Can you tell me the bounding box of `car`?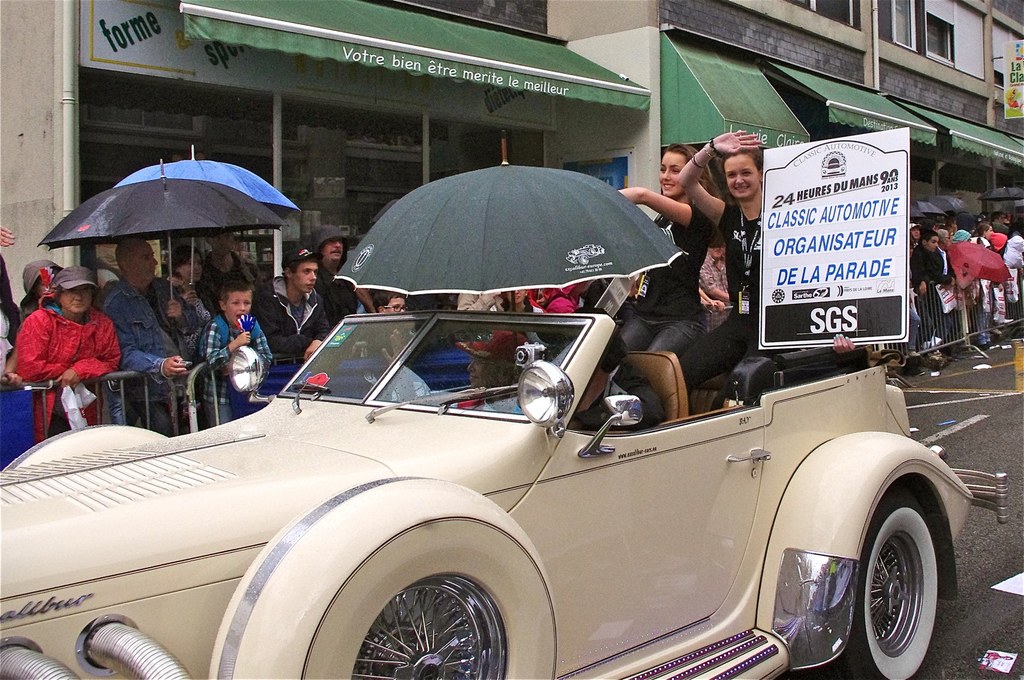
0/306/1008/679.
